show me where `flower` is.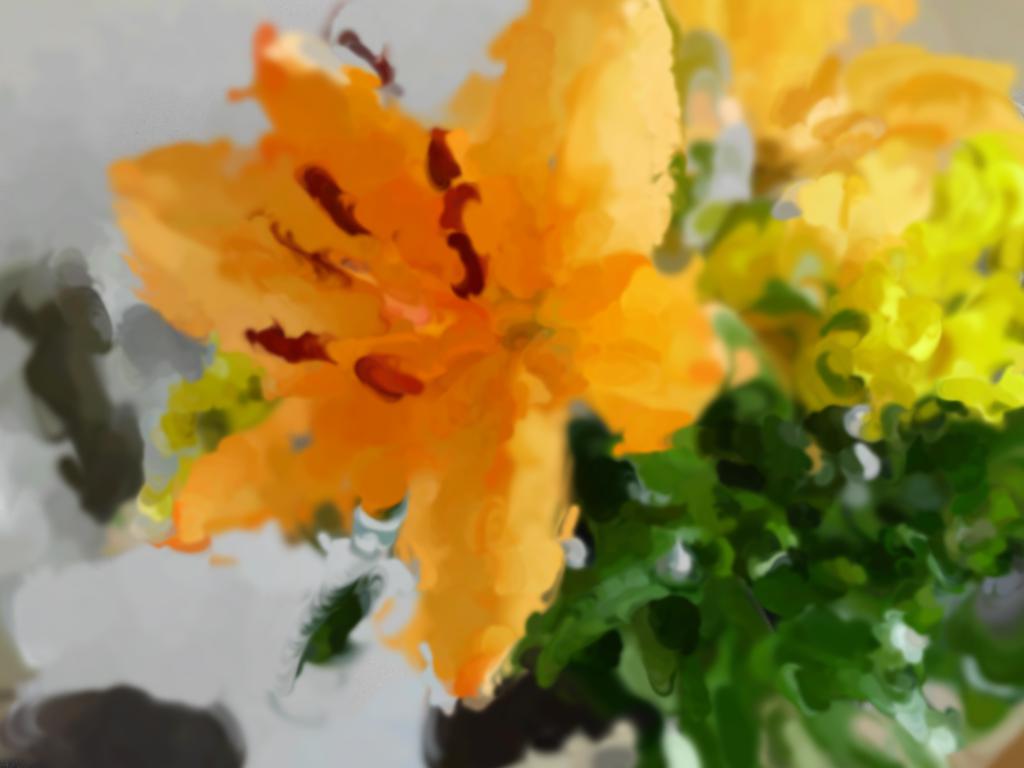
`flower` is at (left=115, top=0, right=780, bottom=735).
